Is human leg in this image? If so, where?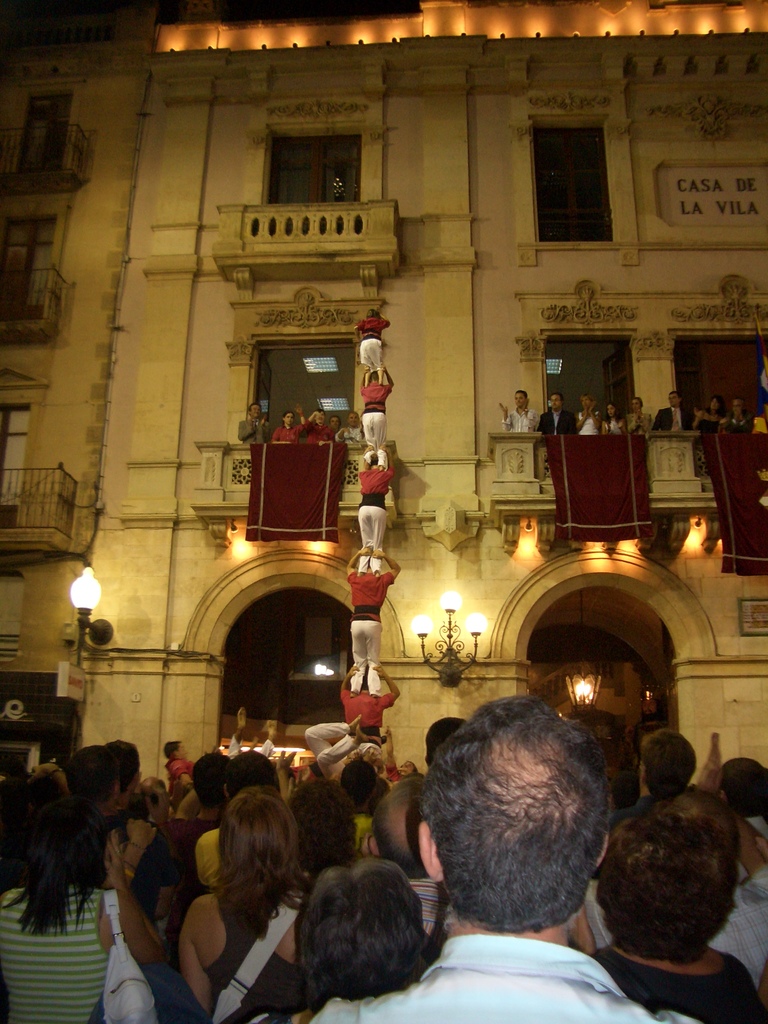
Yes, at Rect(359, 508, 367, 574).
